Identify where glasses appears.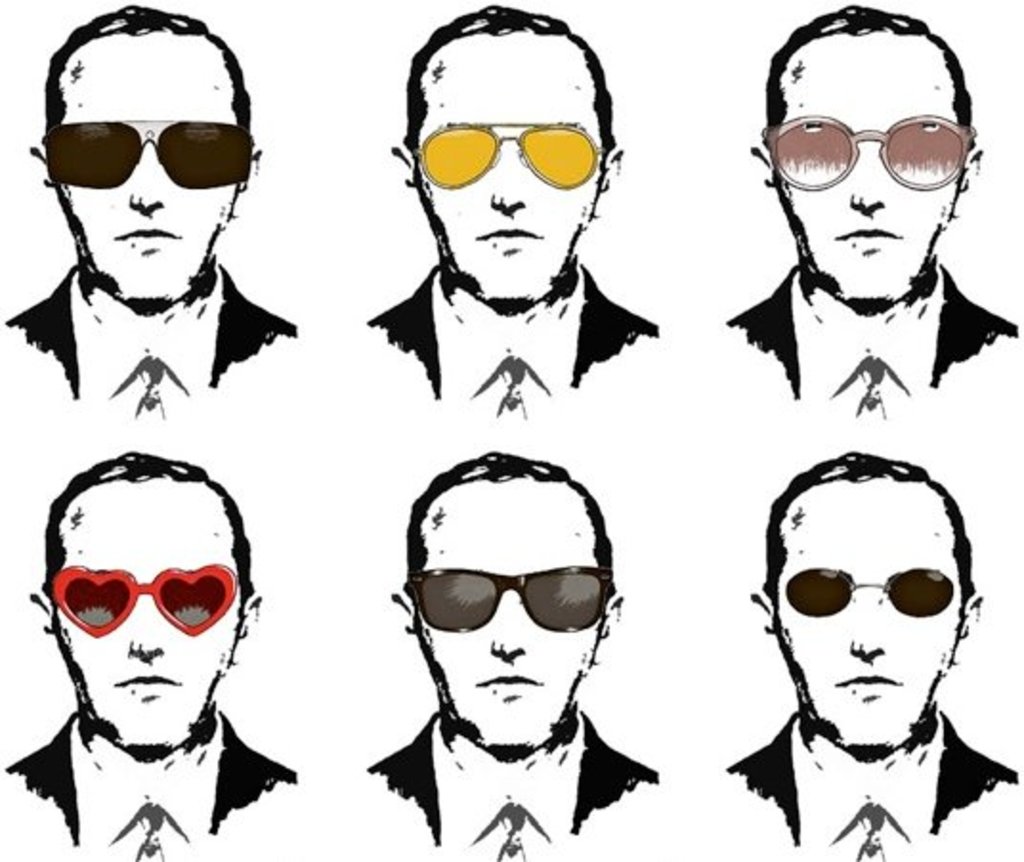
Appears at (left=401, top=568, right=617, bottom=635).
